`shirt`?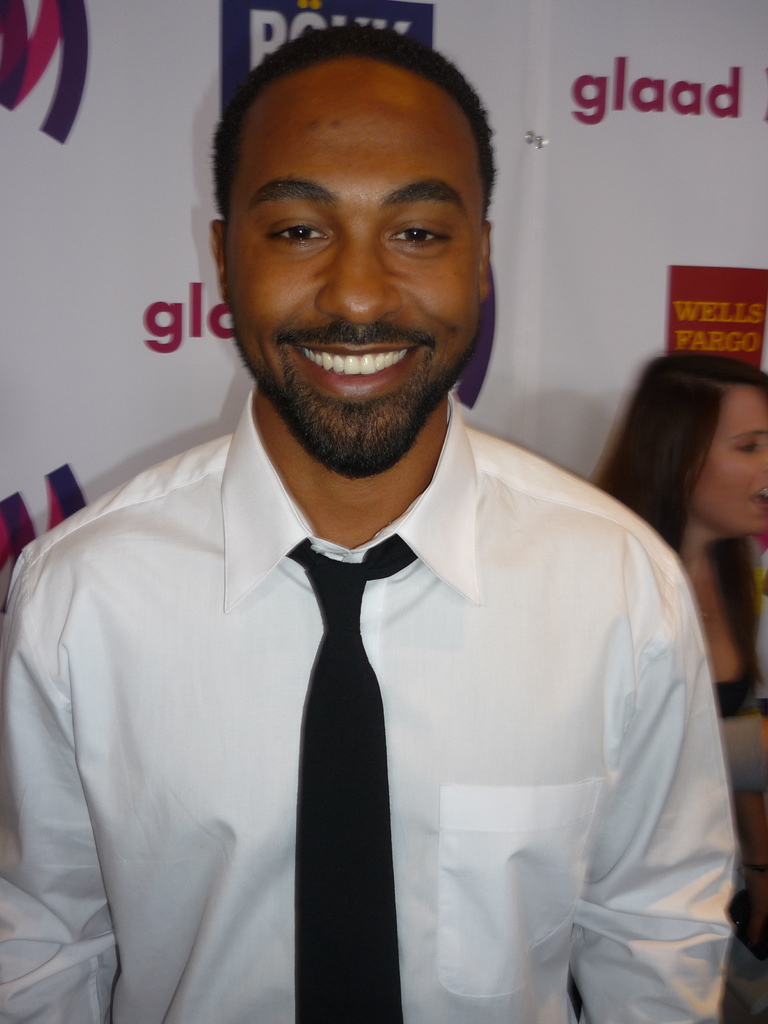
{"x1": 0, "y1": 388, "x2": 742, "y2": 1023}
